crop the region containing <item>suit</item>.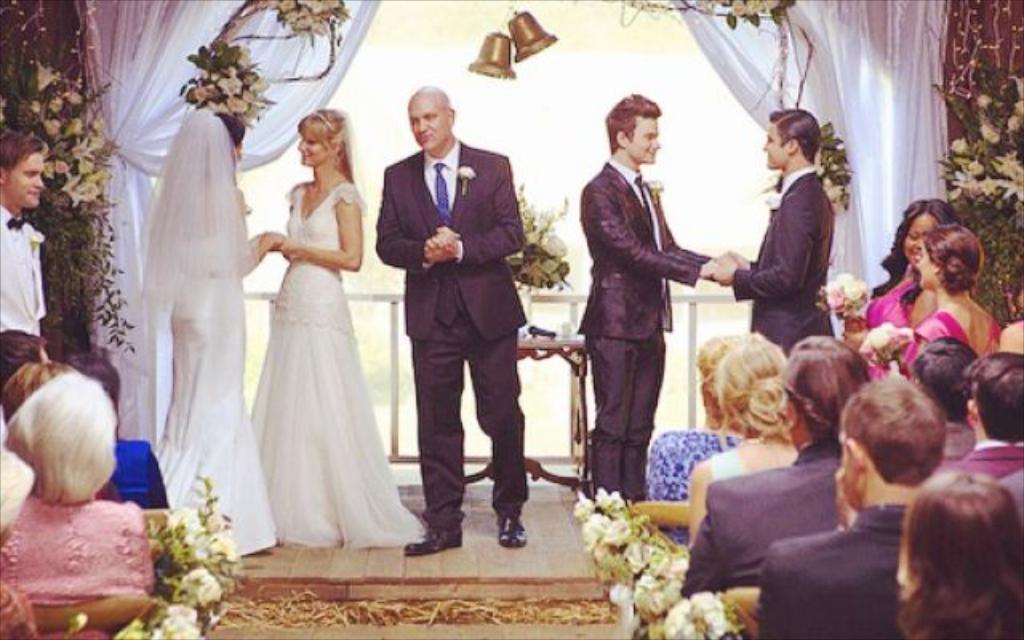
Crop region: {"x1": 581, "y1": 163, "x2": 707, "y2": 514}.
